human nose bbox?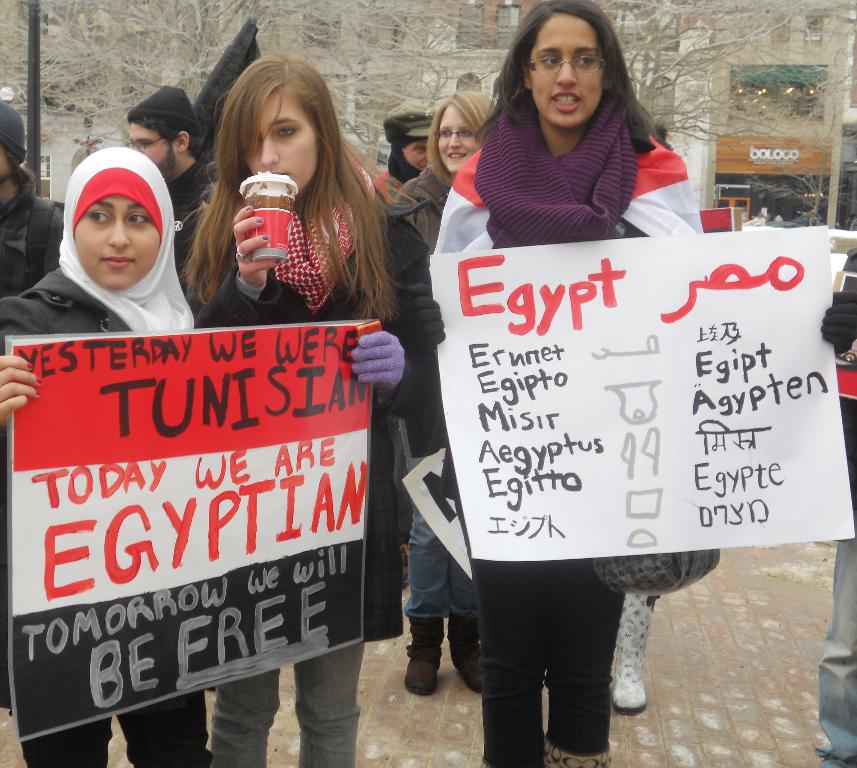
[left=262, top=133, right=278, bottom=167]
